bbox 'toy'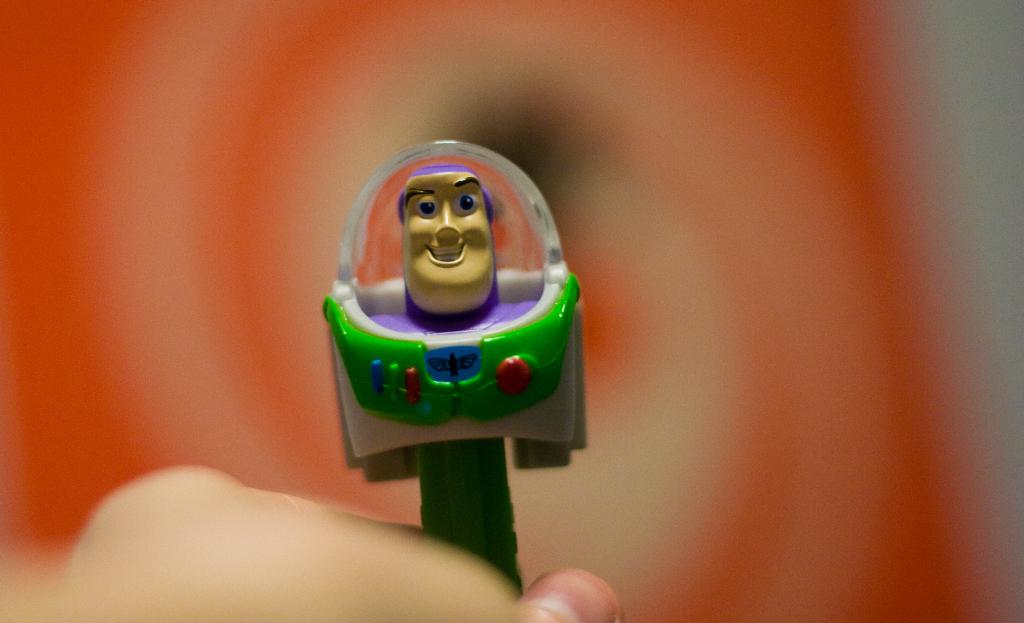
rect(302, 143, 605, 481)
